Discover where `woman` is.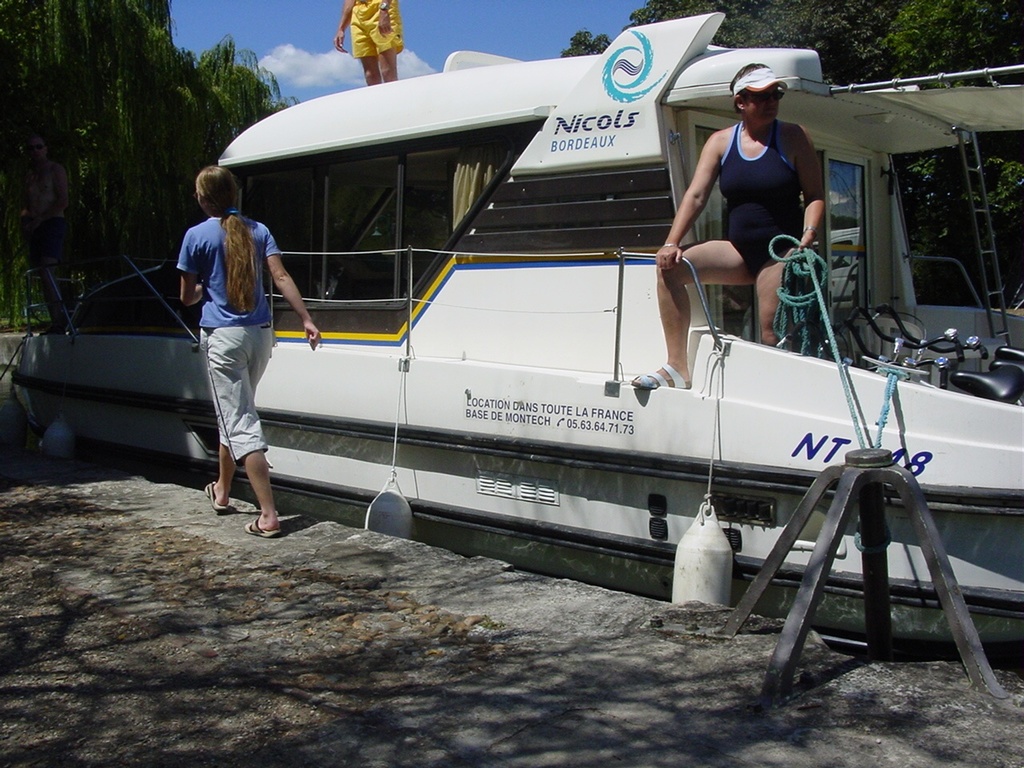
Discovered at (x1=627, y1=62, x2=826, y2=393).
